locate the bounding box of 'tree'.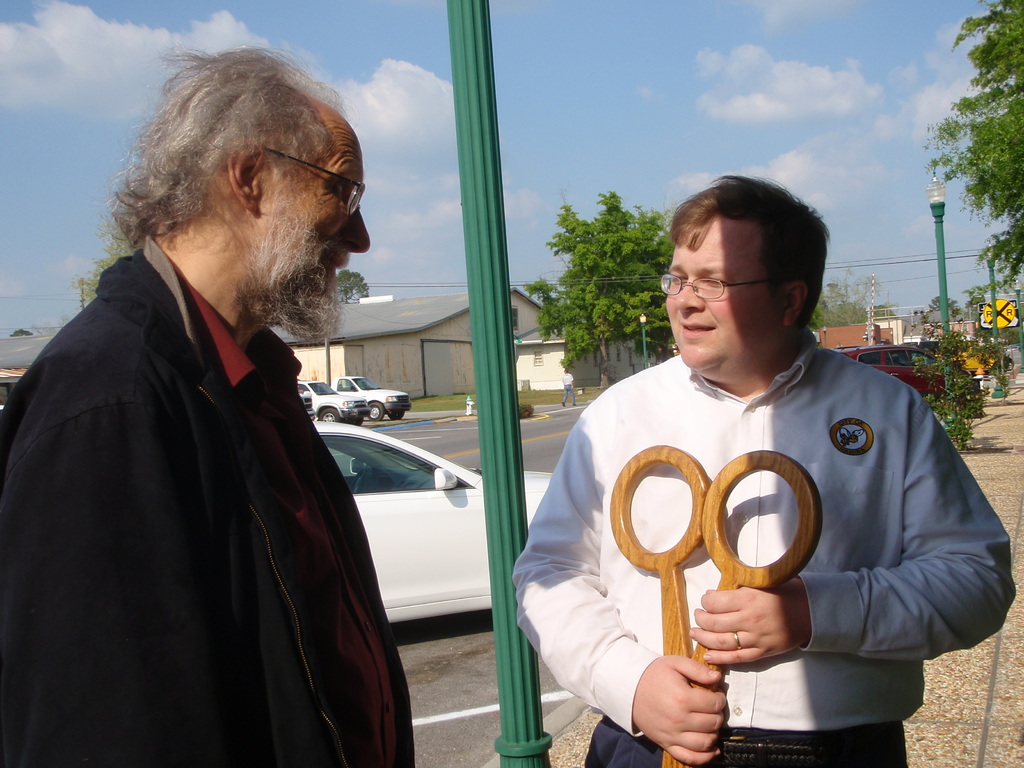
Bounding box: x1=927, y1=291, x2=964, y2=312.
